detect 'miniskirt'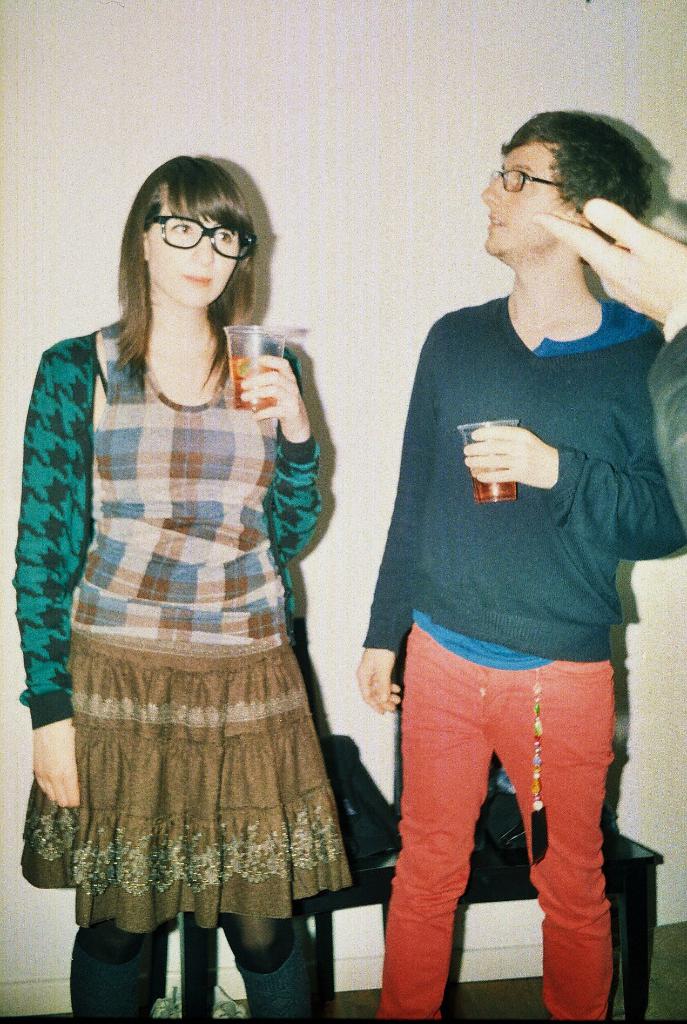
bbox(22, 641, 357, 937)
